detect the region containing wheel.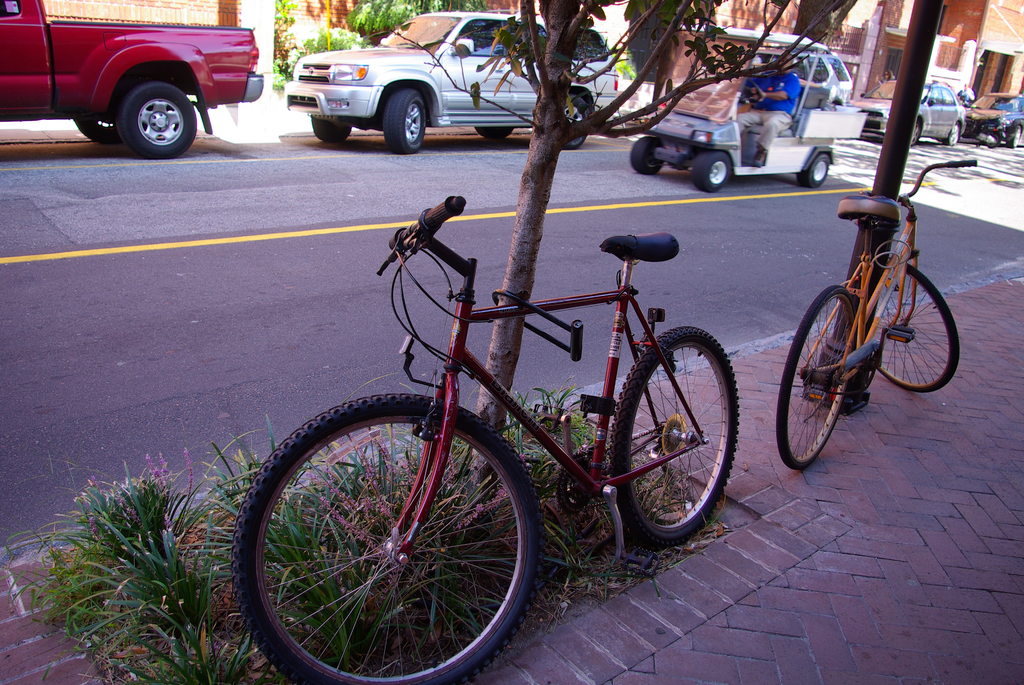
<box>776,285,849,472</box>.
